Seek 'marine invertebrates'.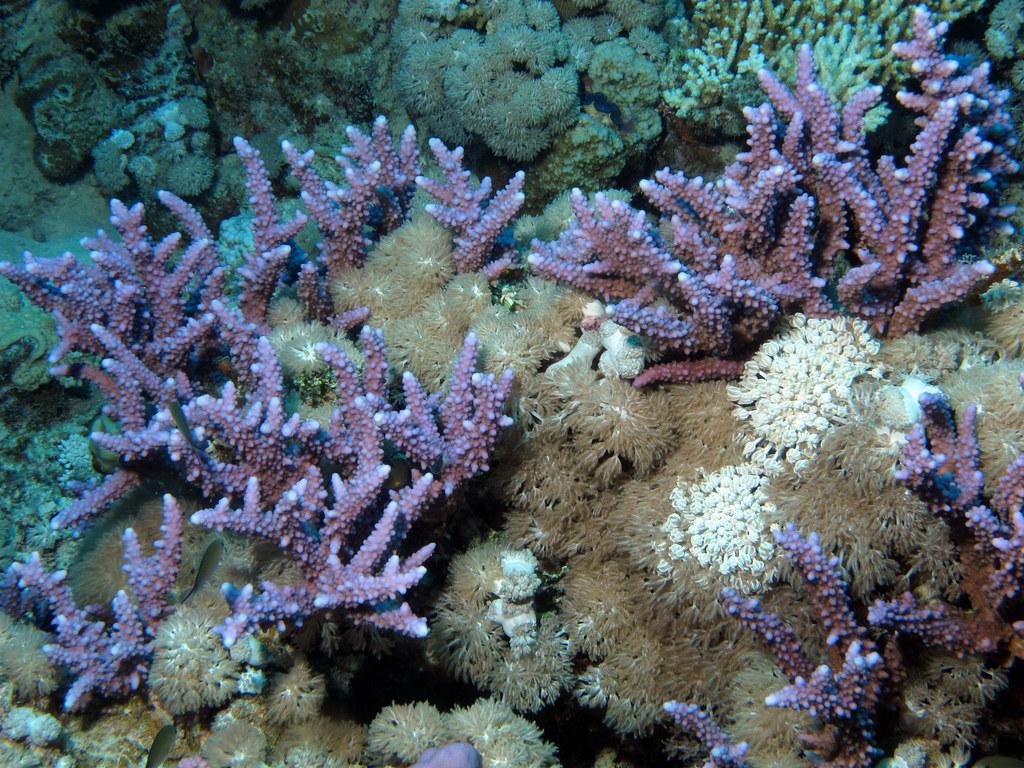
select_region(6, 0, 174, 214).
